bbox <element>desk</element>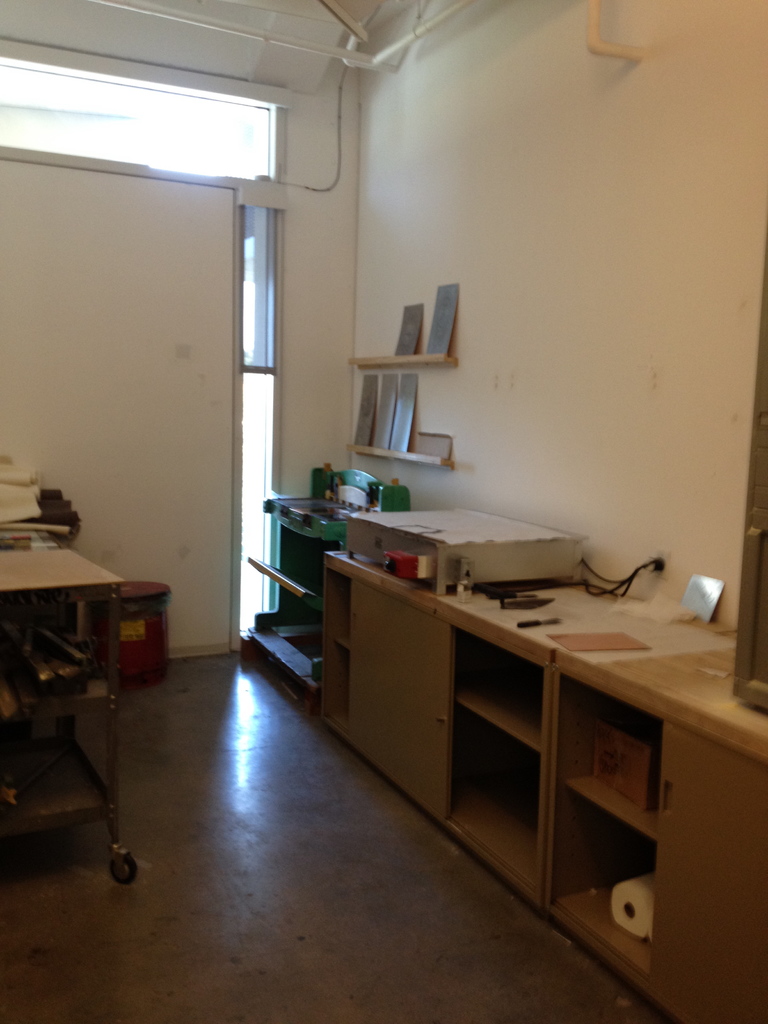
detection(323, 556, 767, 1023)
